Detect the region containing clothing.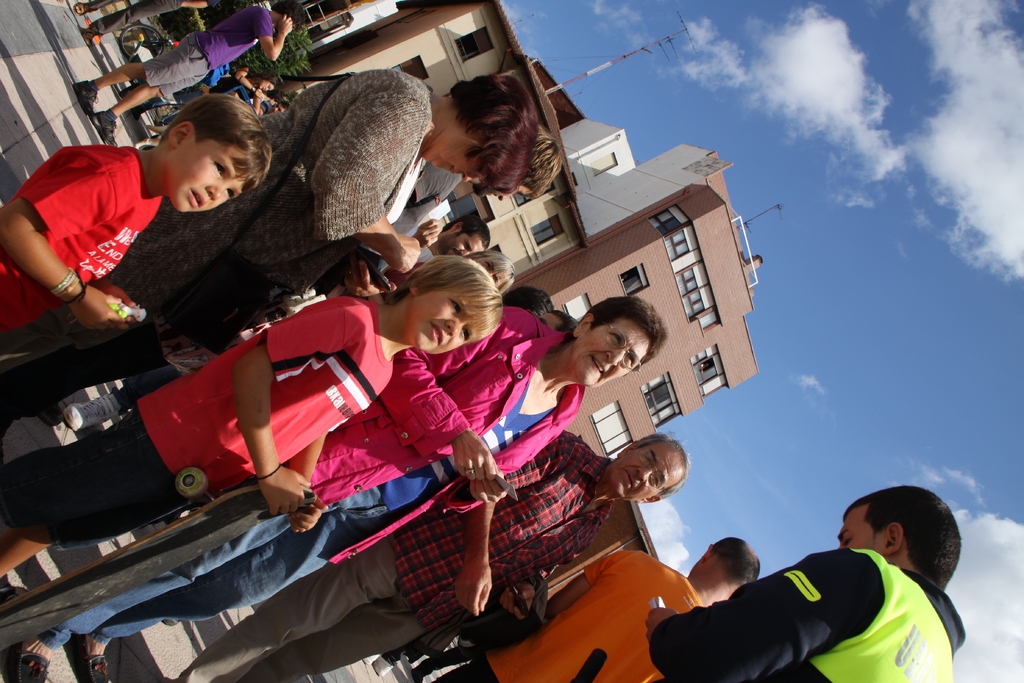
<bbox>39, 306, 586, 652</bbox>.
